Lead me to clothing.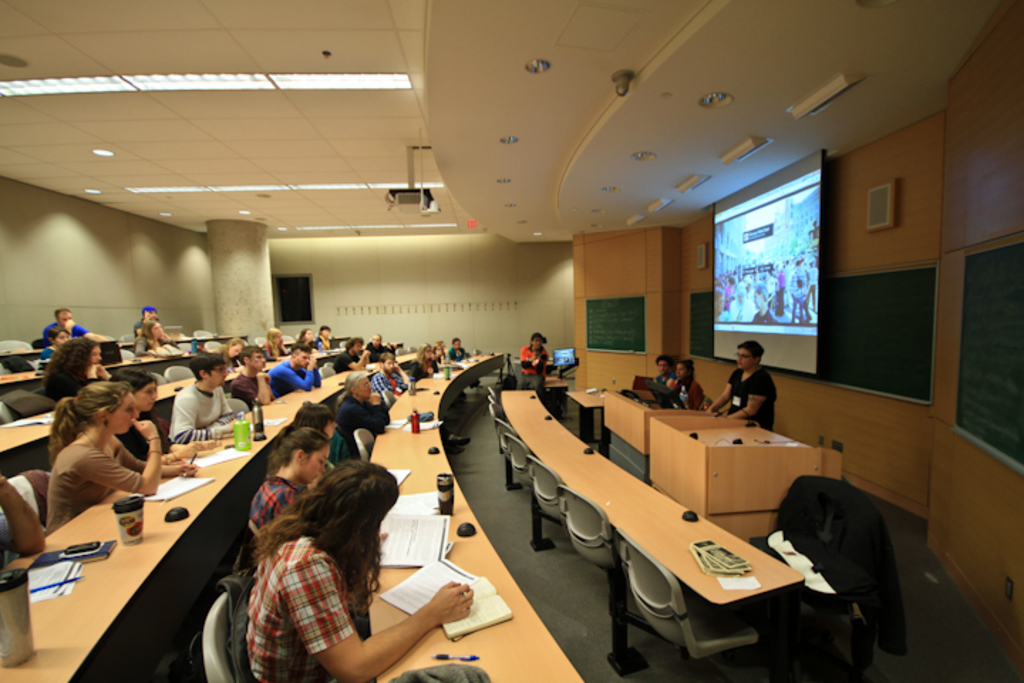
Lead to rect(333, 393, 390, 464).
